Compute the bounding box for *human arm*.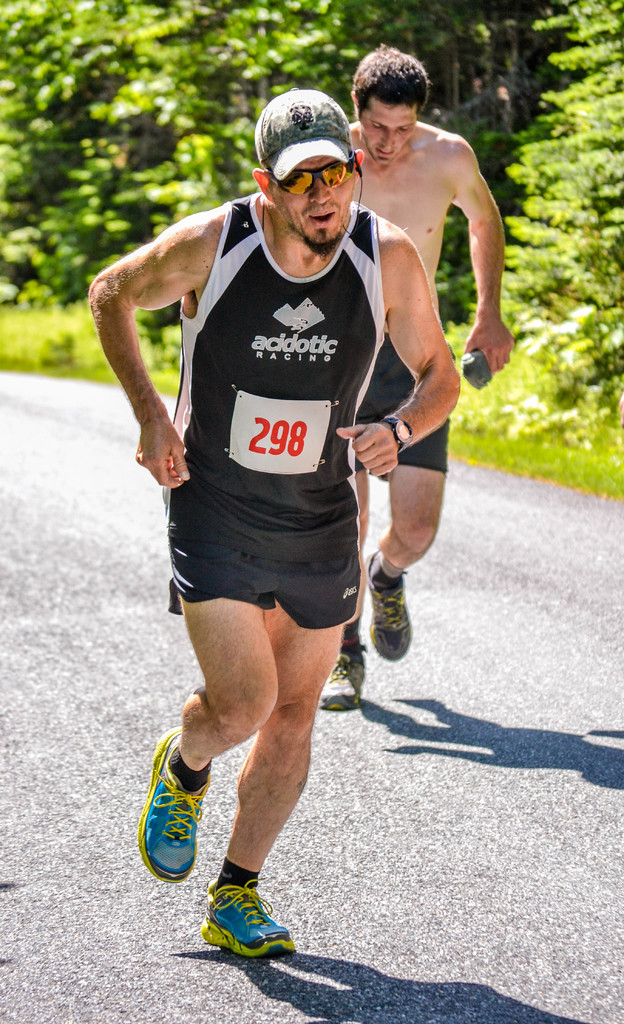
bbox=(341, 228, 448, 452).
